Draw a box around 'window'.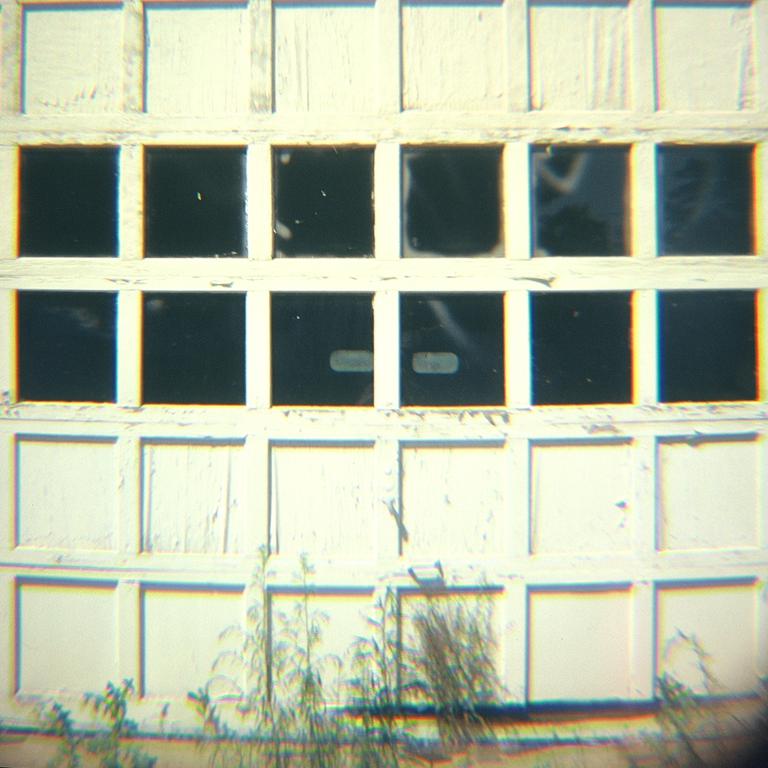
147,145,251,260.
